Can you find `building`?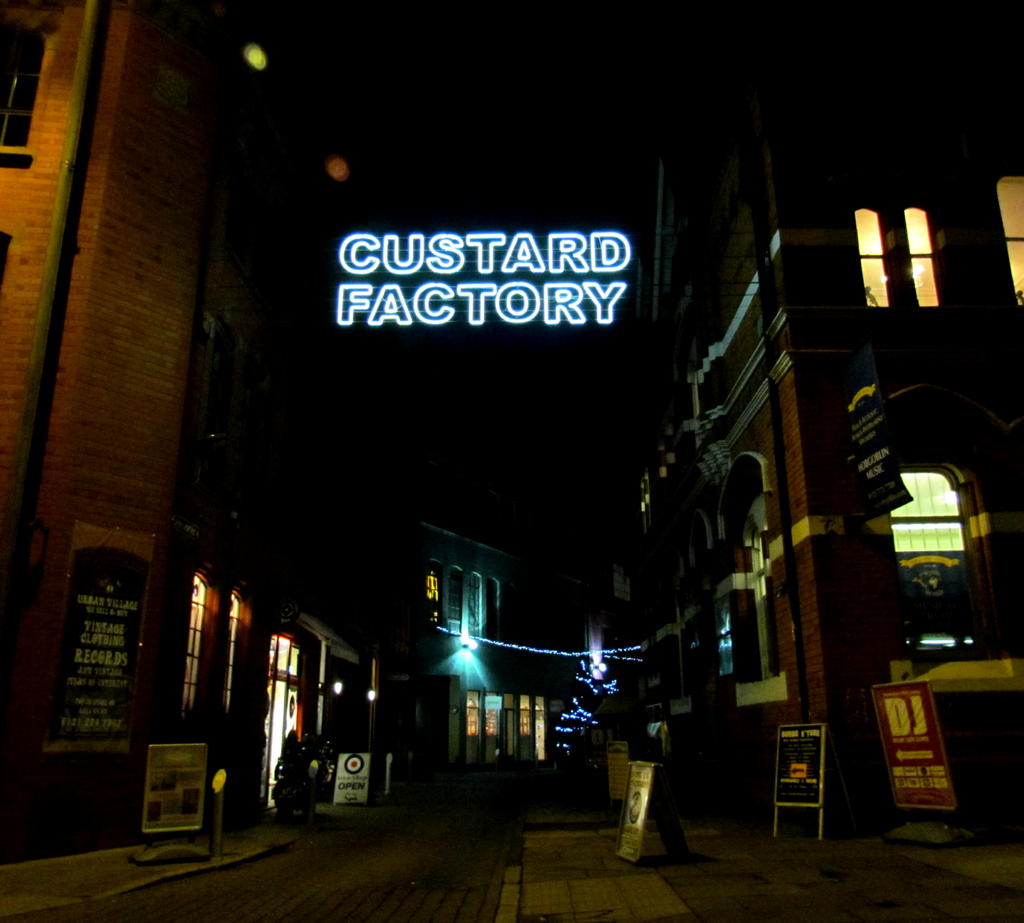
Yes, bounding box: select_region(639, 79, 1023, 812).
